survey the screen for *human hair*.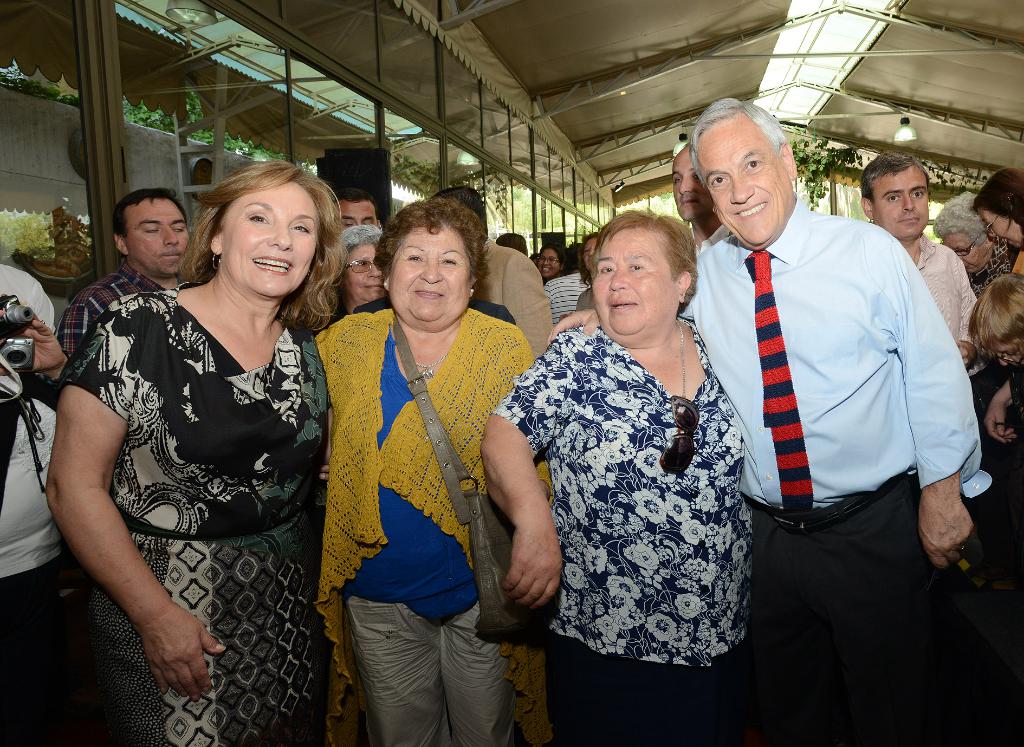
Survey found: Rect(588, 210, 698, 310).
